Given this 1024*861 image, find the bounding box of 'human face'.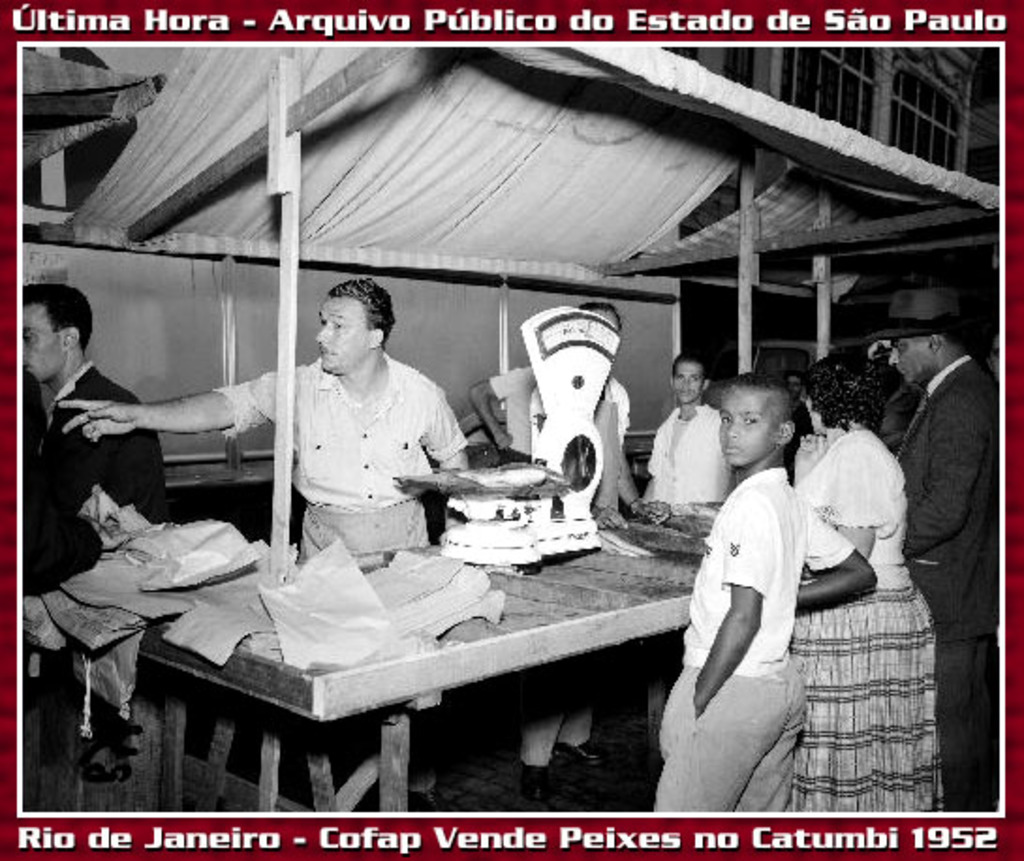
<bbox>714, 393, 770, 464</bbox>.
